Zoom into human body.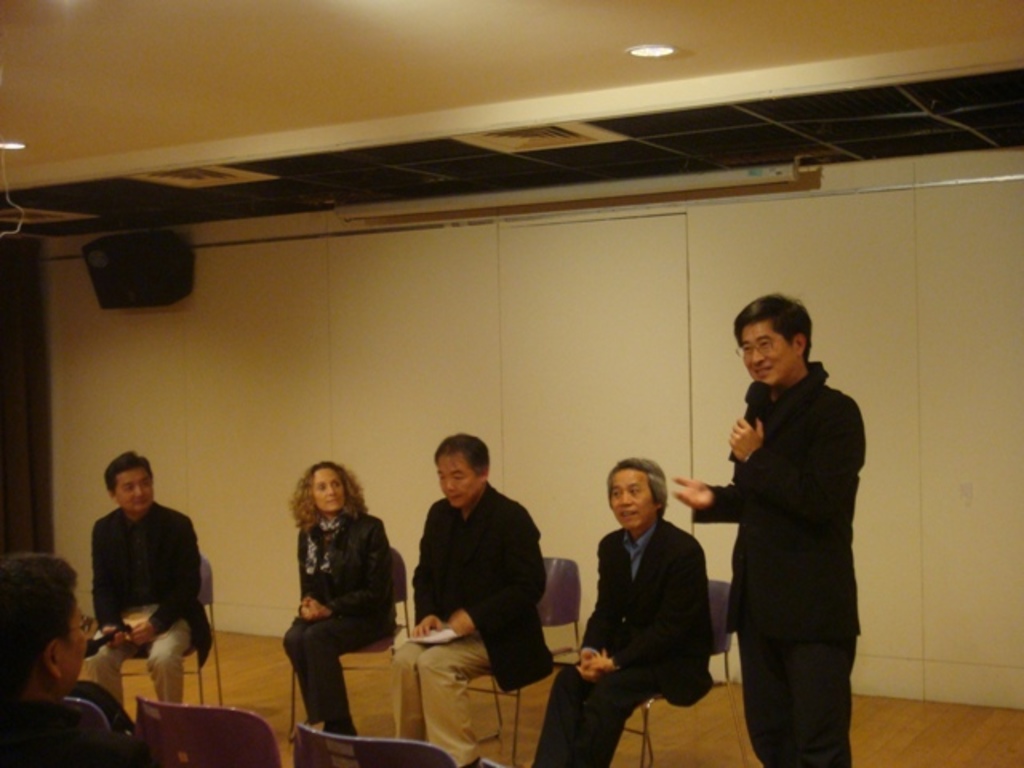
Zoom target: select_region(85, 499, 213, 710).
